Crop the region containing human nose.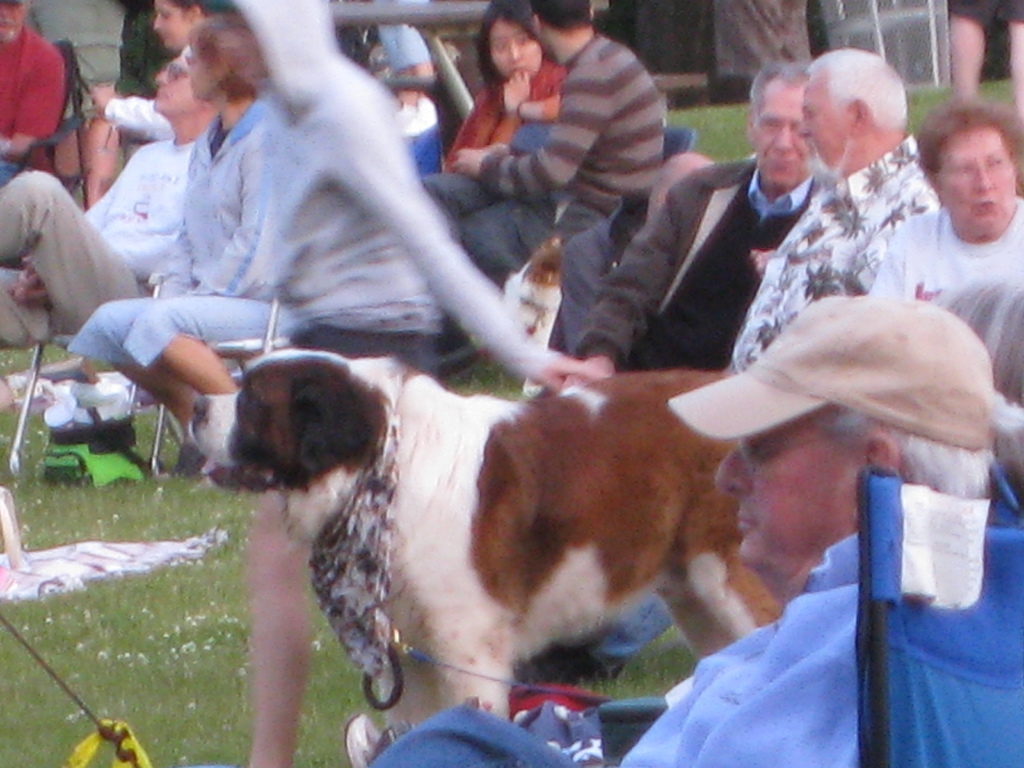
Crop region: region(975, 166, 993, 188).
